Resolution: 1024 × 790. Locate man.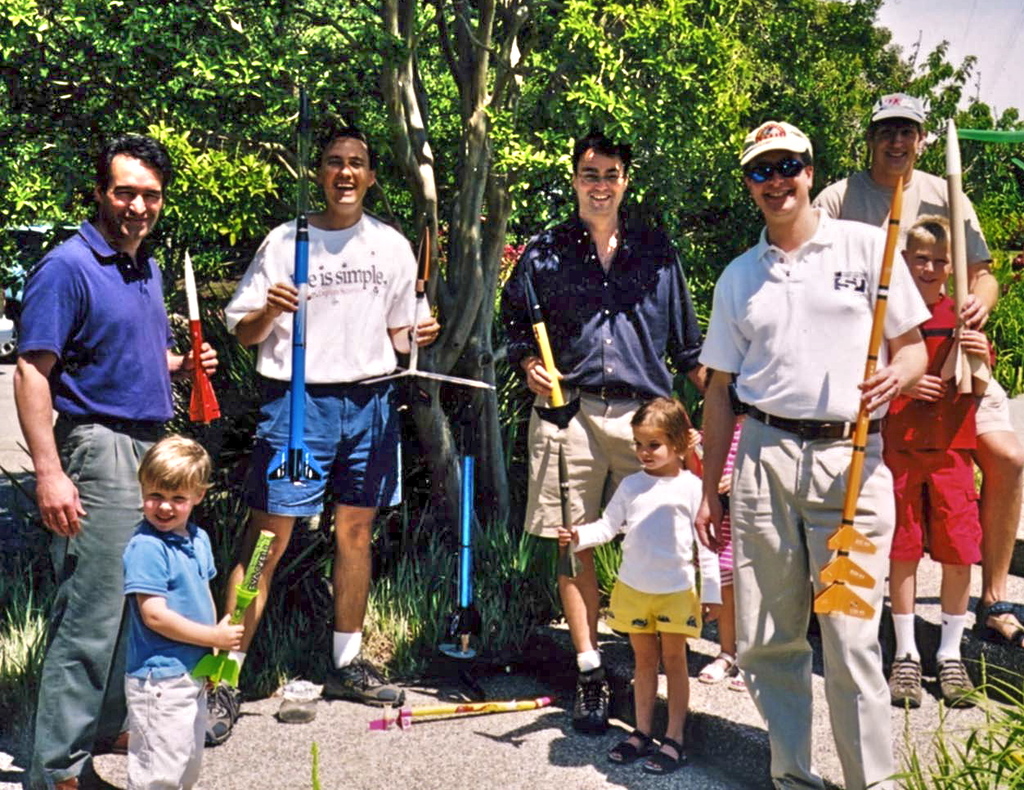
detection(204, 126, 442, 747).
